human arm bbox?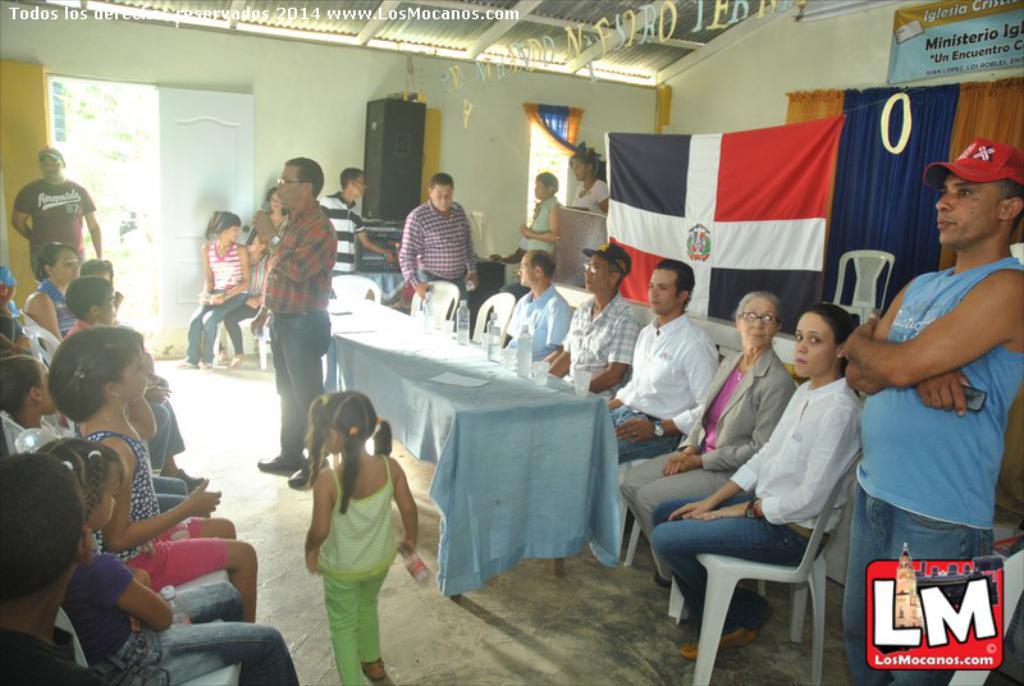
(left=662, top=426, right=778, bottom=523)
